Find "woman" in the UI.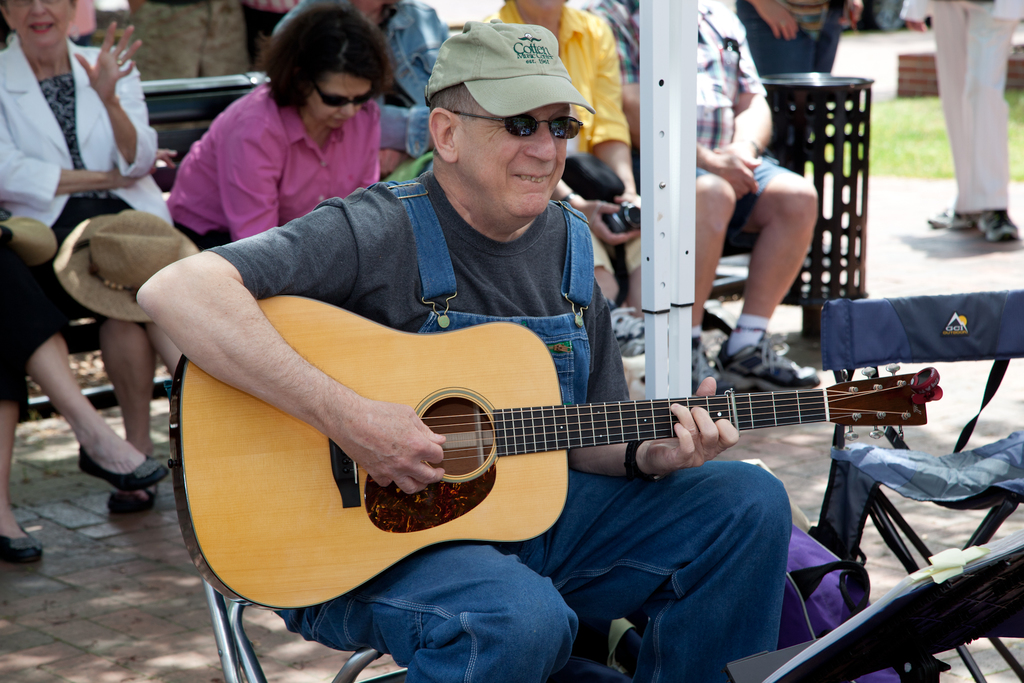
UI element at [163, 1, 391, 251].
